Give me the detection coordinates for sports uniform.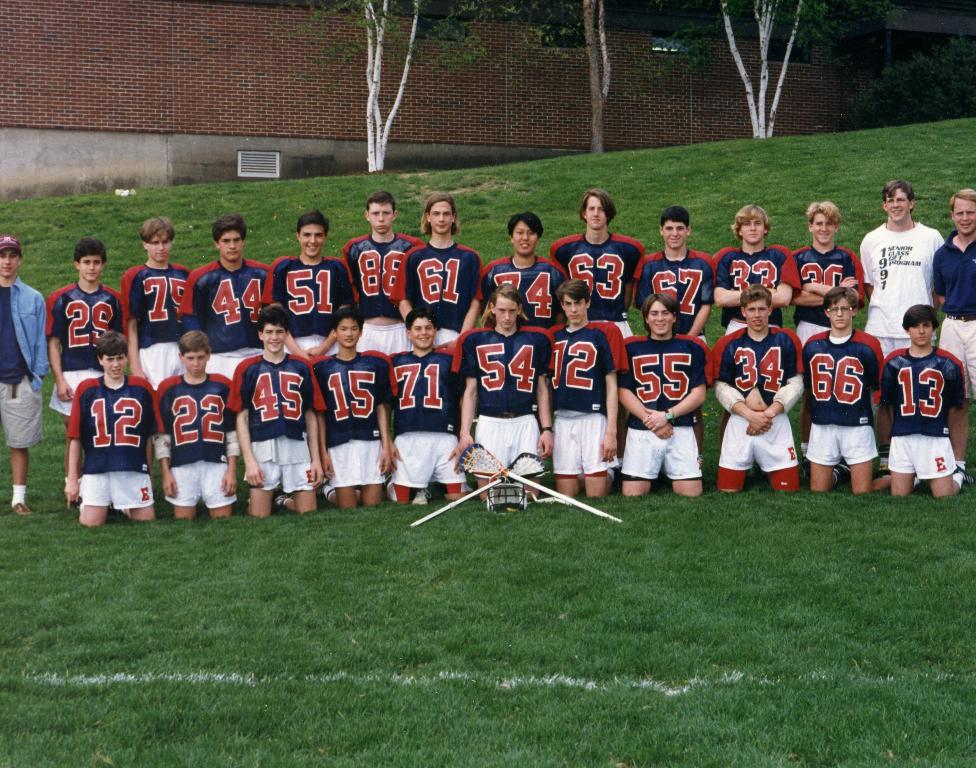
Rect(631, 245, 709, 329).
